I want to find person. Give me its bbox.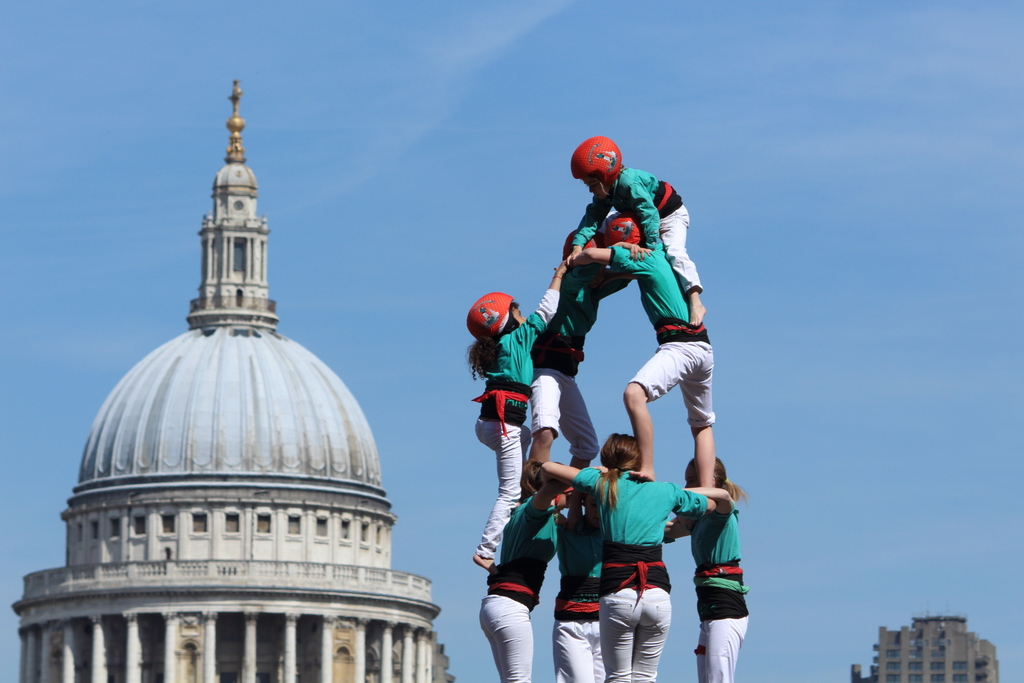
(left=471, top=247, right=585, bottom=569).
